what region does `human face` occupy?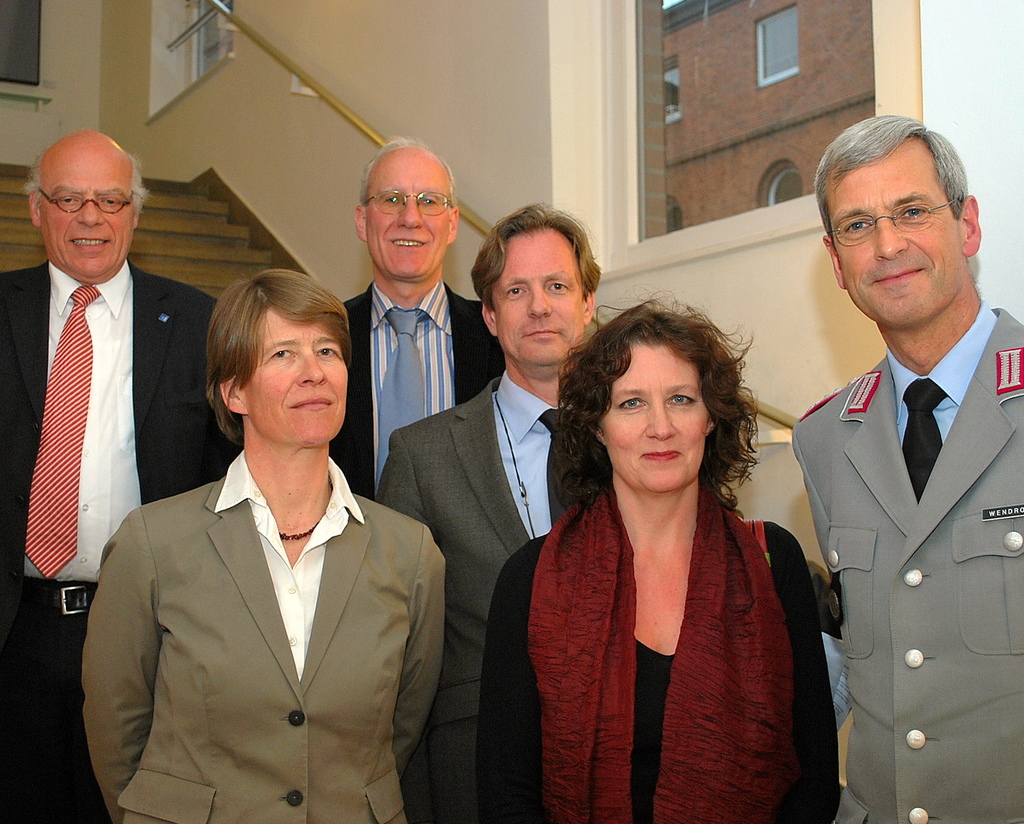
box=[604, 351, 713, 491].
